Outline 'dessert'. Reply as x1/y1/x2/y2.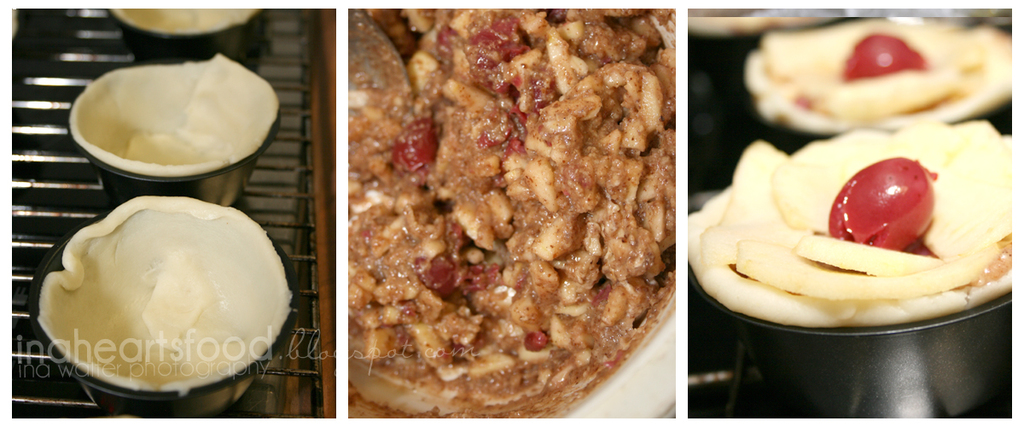
691/12/806/36.
